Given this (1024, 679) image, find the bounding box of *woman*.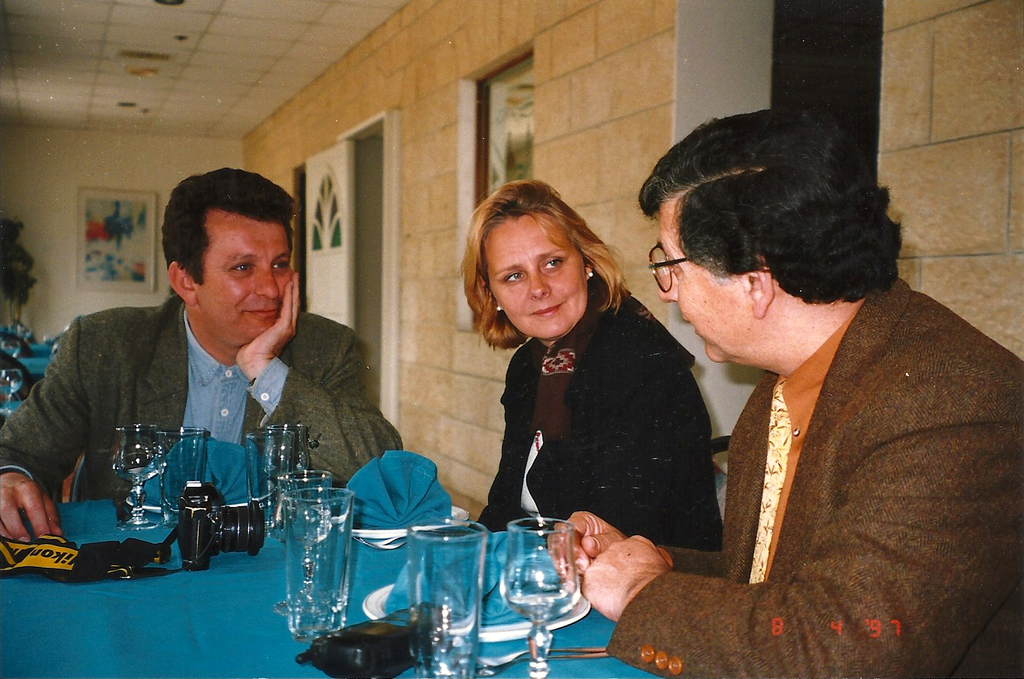
(x1=453, y1=189, x2=699, y2=575).
